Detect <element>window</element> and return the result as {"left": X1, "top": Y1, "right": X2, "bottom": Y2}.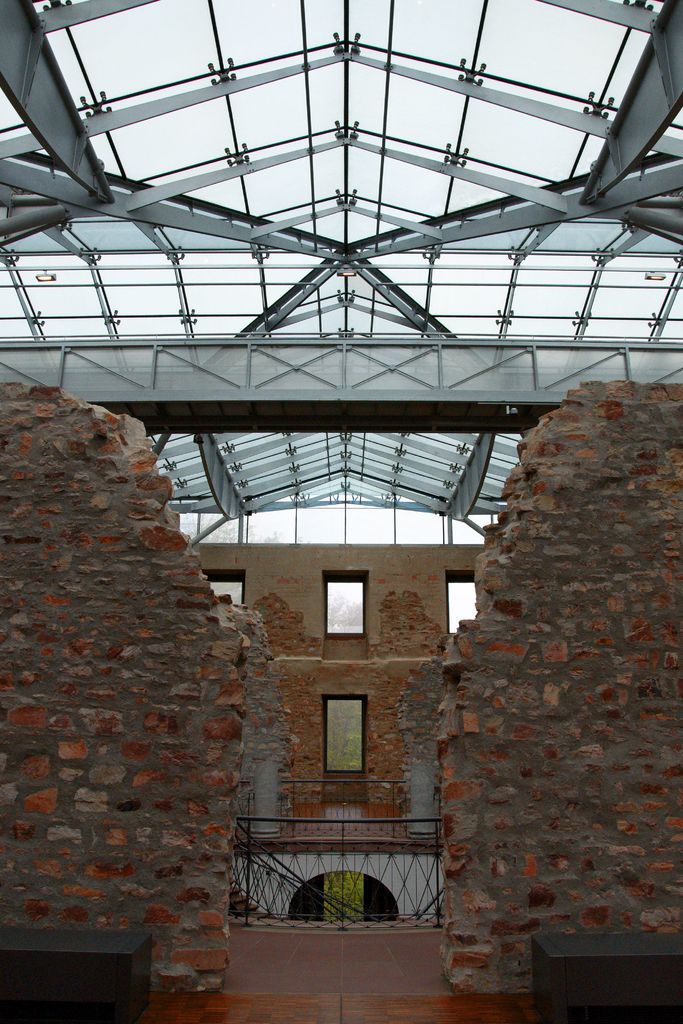
{"left": 306, "top": 689, "right": 382, "bottom": 794}.
